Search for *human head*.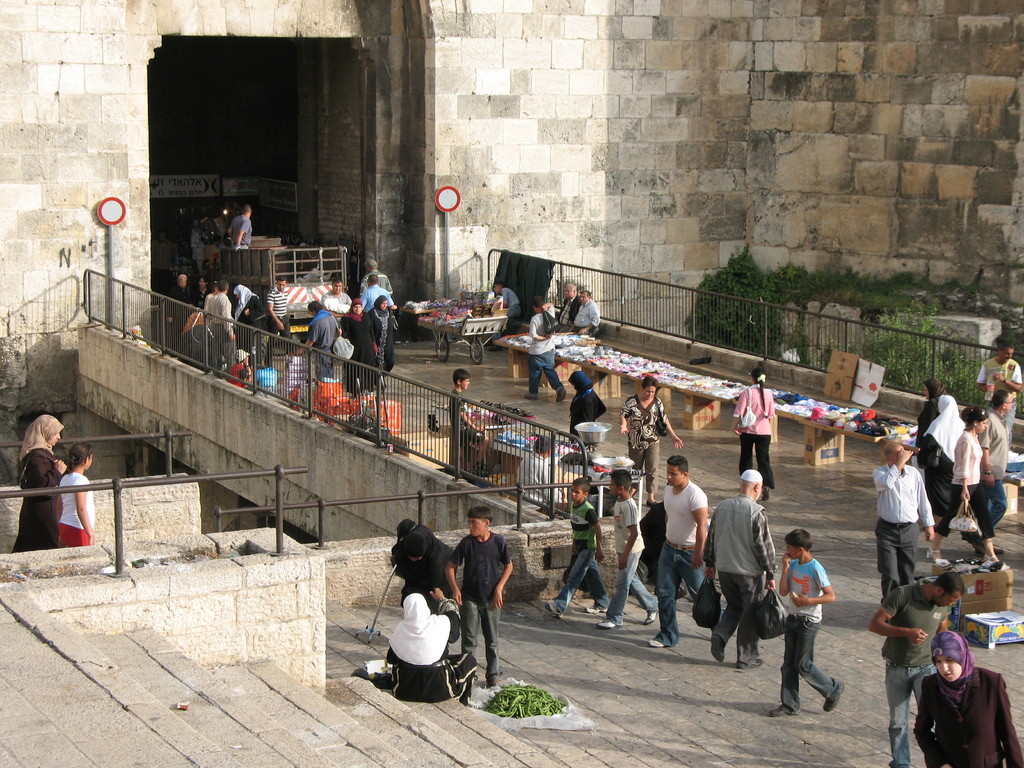
Found at rect(30, 417, 67, 447).
